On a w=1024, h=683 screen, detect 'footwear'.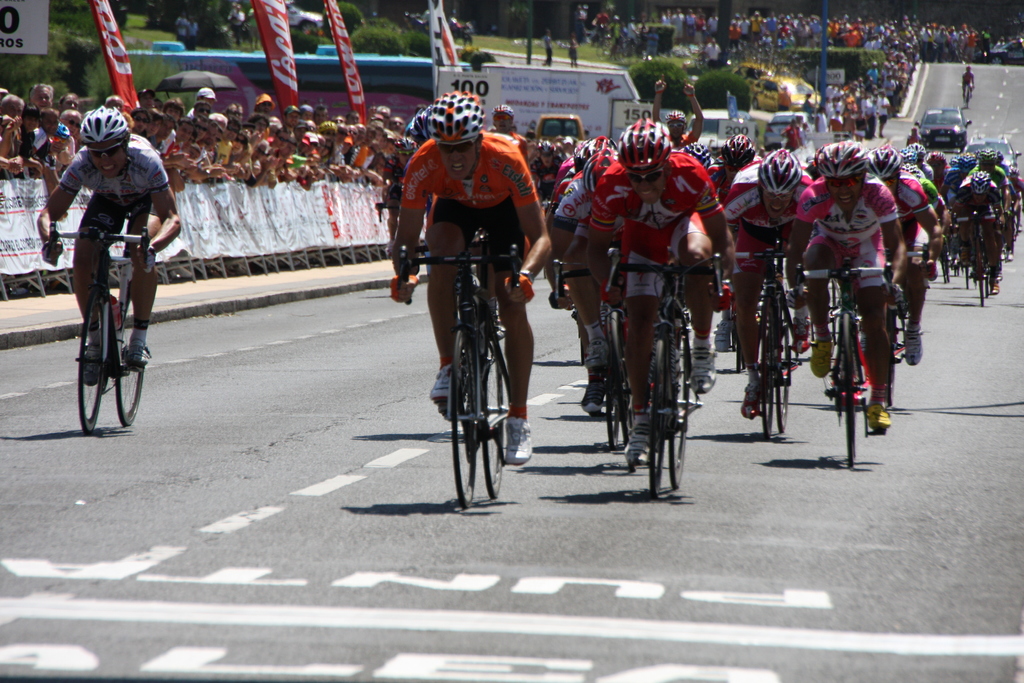
bbox=[713, 320, 733, 347].
